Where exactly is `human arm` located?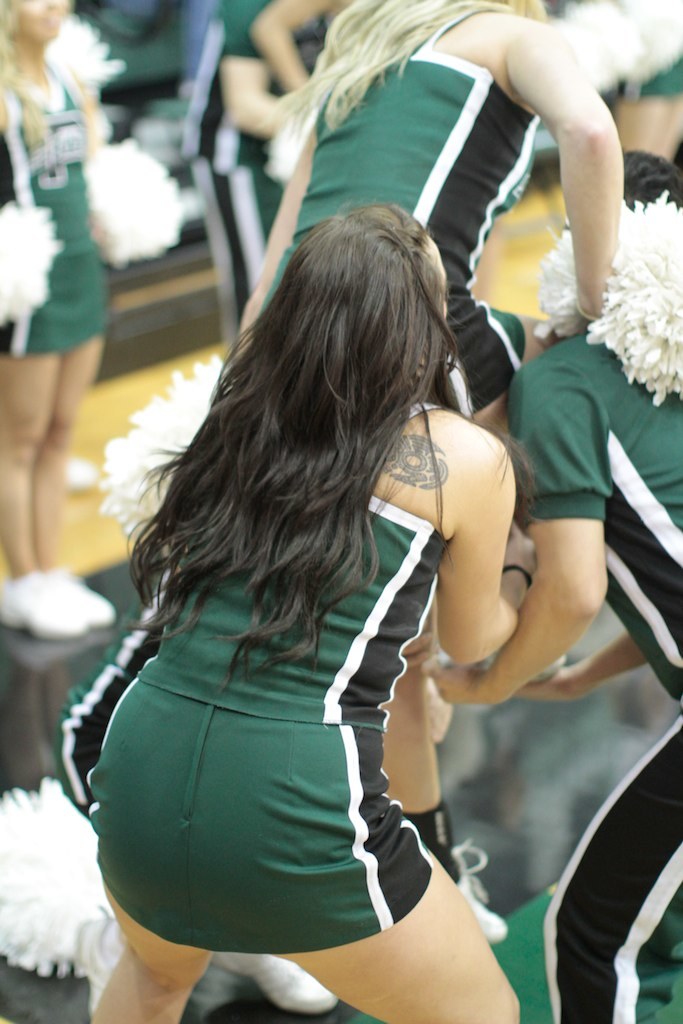
Its bounding box is x1=238 y1=114 x2=316 y2=364.
